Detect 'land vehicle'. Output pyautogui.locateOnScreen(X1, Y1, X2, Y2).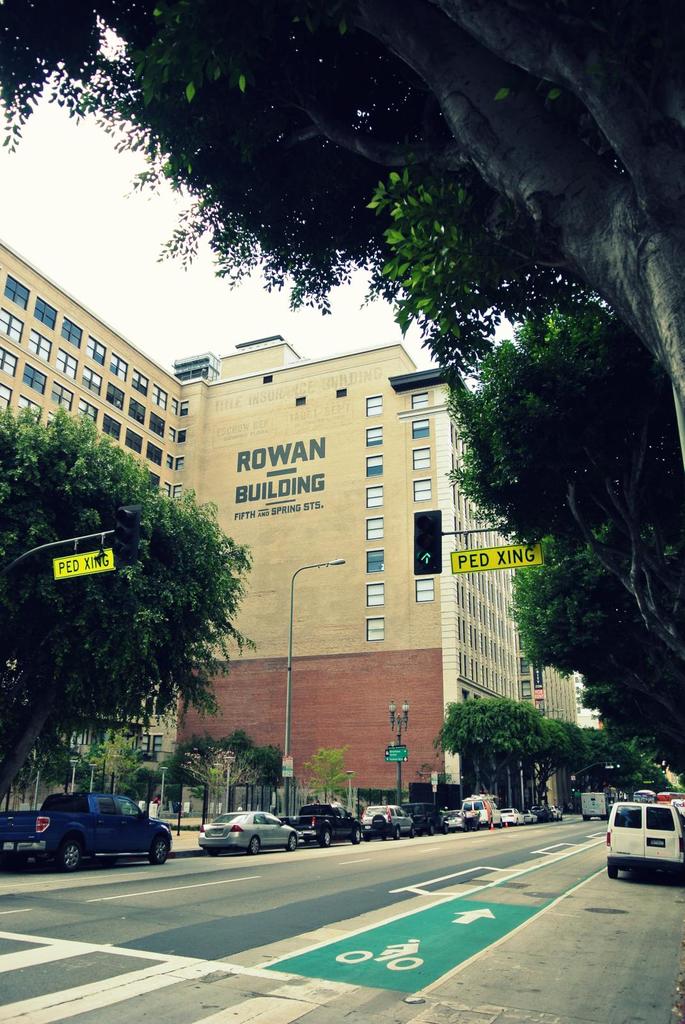
pyautogui.locateOnScreen(577, 788, 613, 816).
